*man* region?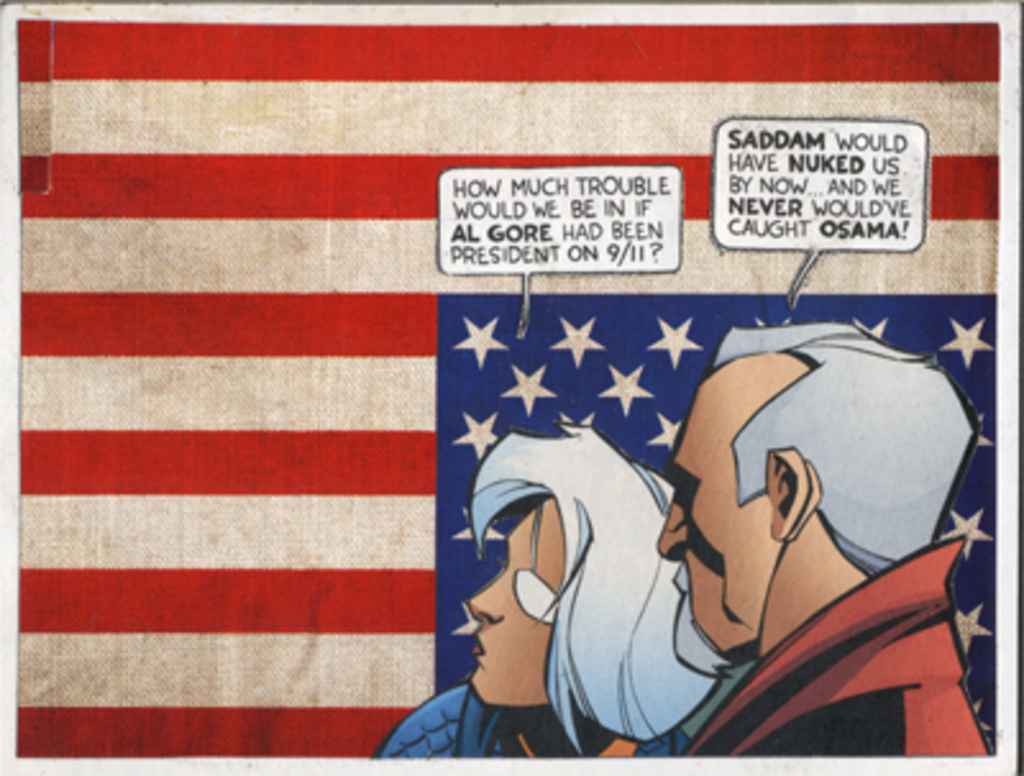
<box>625,305,1006,775</box>
